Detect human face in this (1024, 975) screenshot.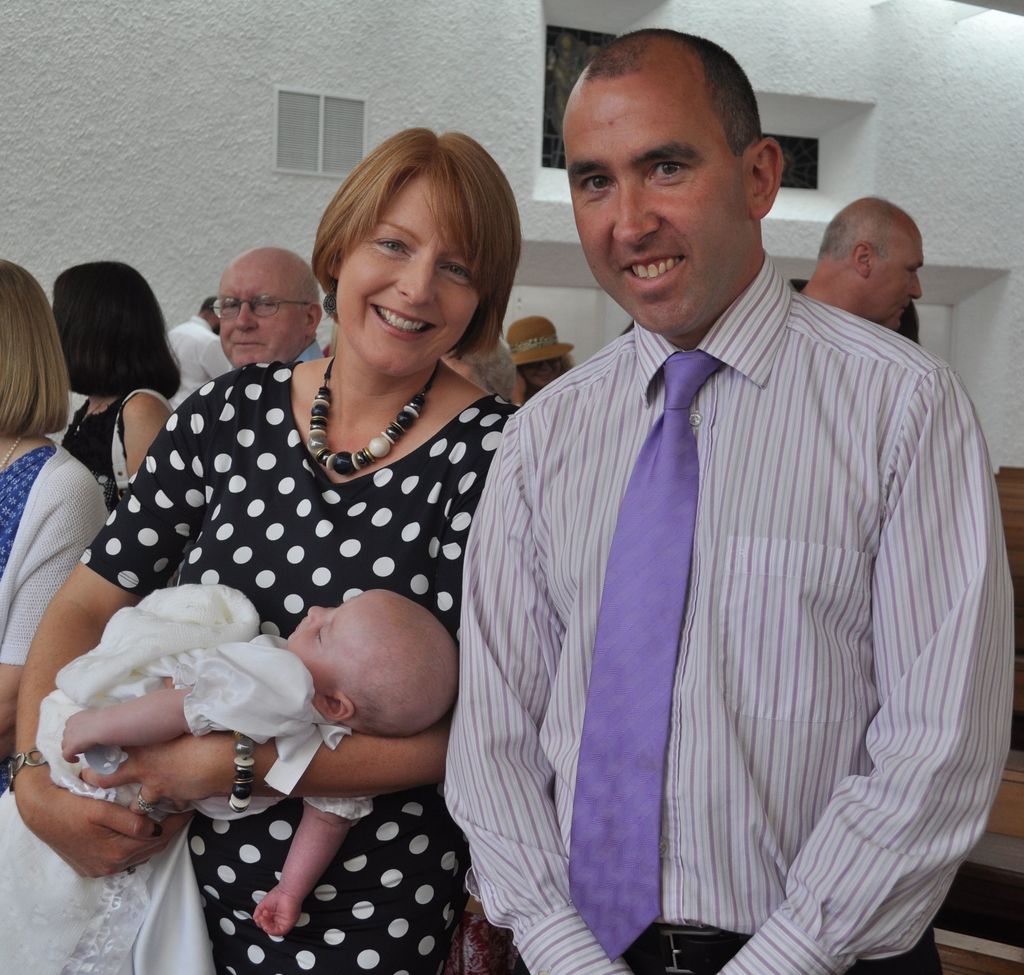
Detection: (564,86,748,340).
